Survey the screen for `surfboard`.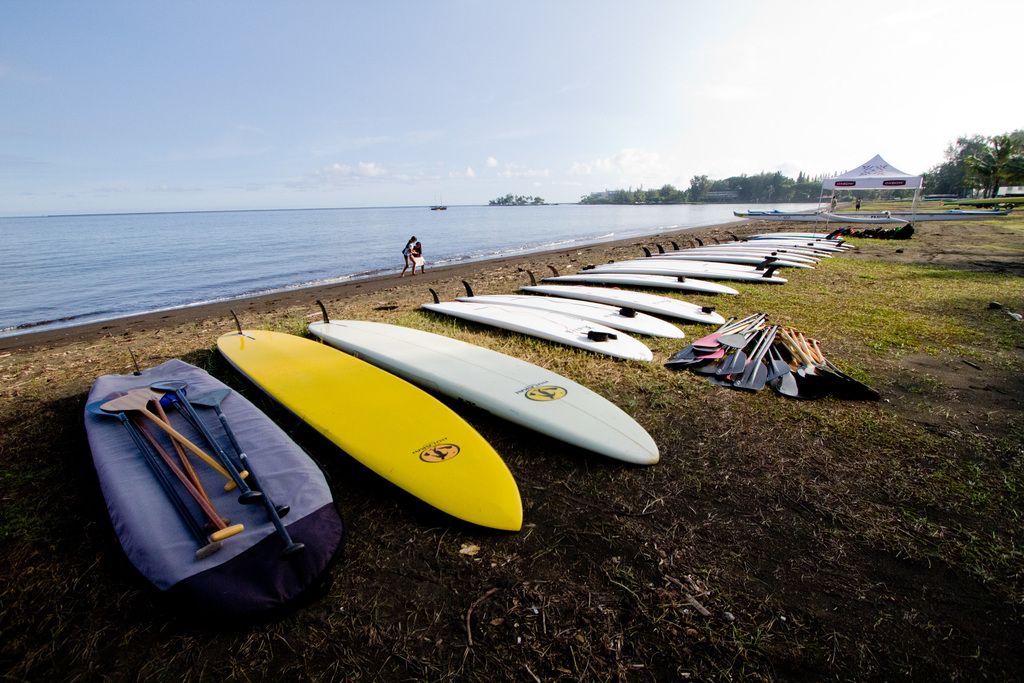
Survey found: bbox(516, 269, 726, 325).
